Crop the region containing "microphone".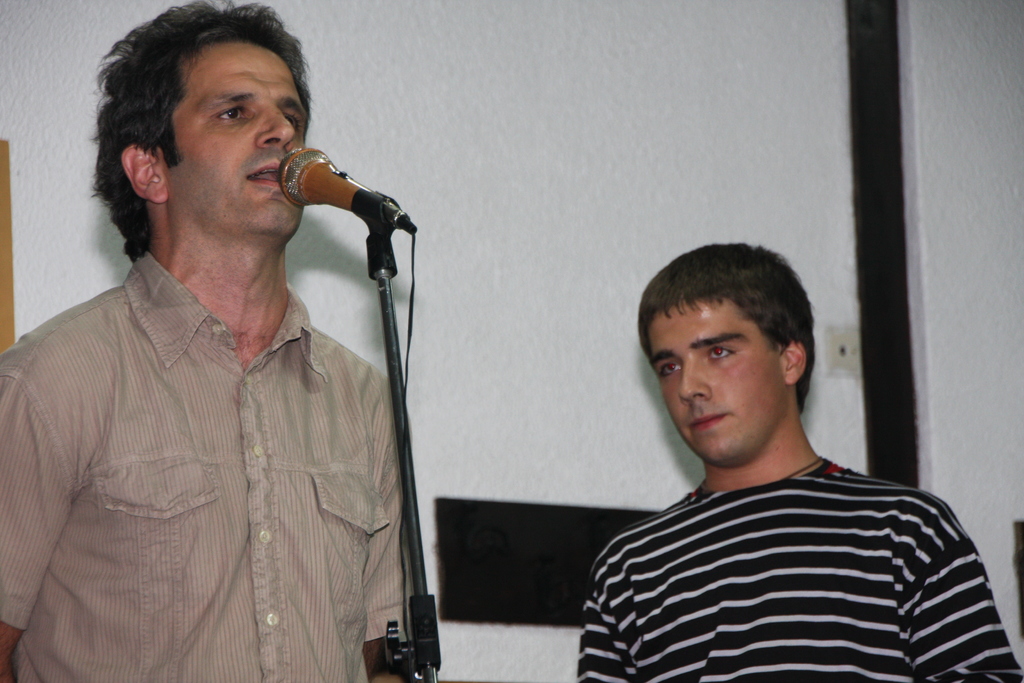
Crop region: <box>273,142,417,228</box>.
